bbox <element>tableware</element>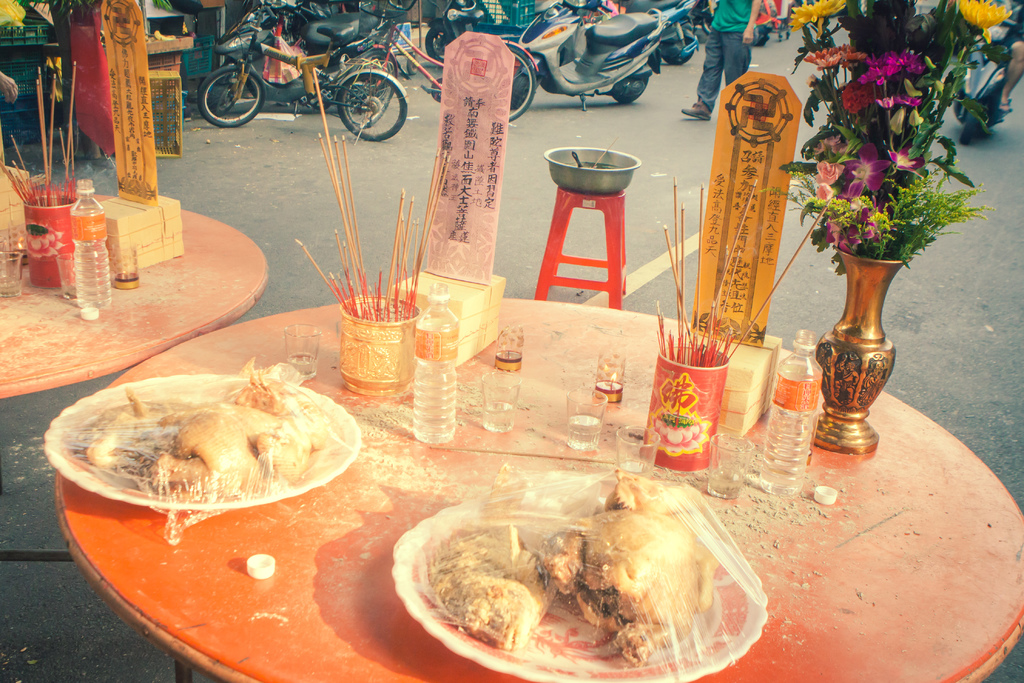
567 388 604 454
